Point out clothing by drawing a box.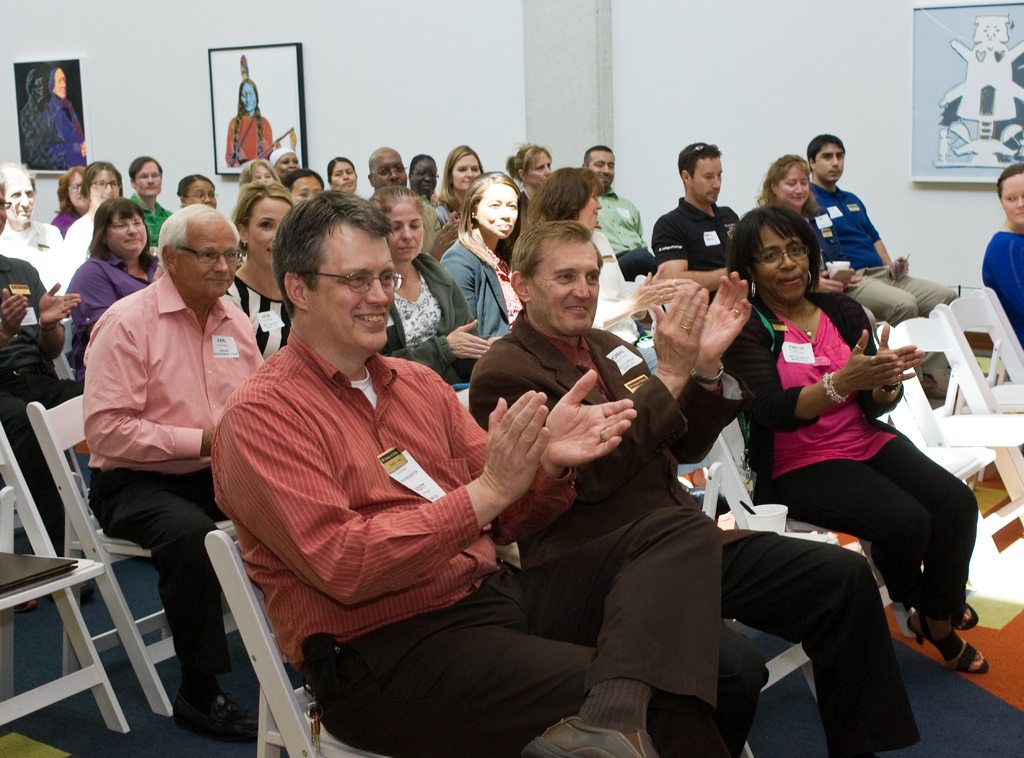
[x1=976, y1=228, x2=1023, y2=351].
